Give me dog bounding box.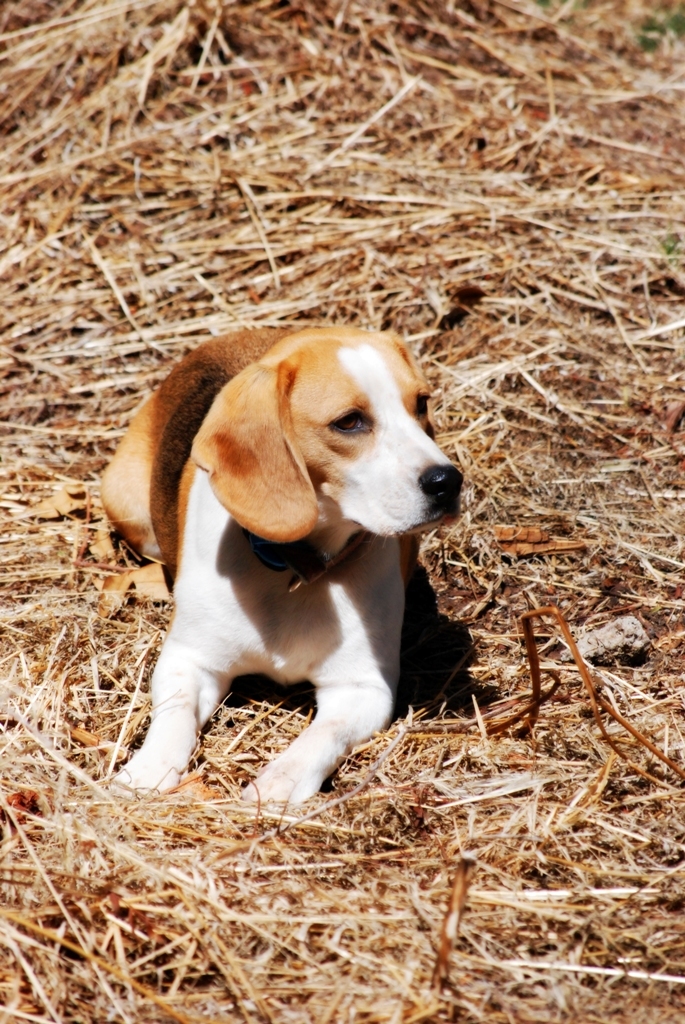
locate(95, 327, 466, 804).
